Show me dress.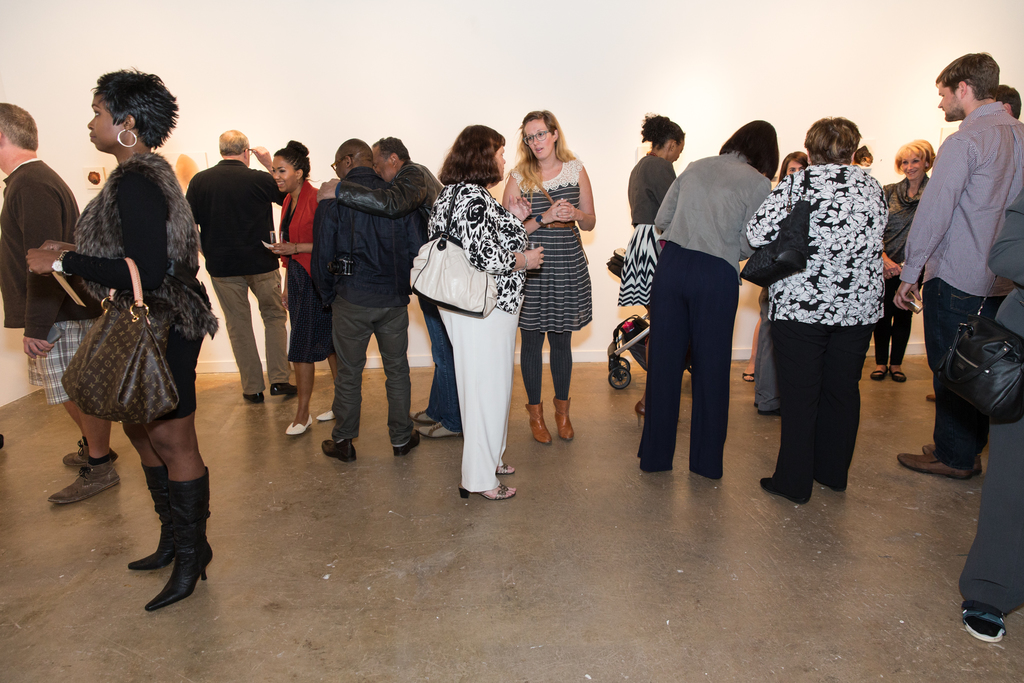
dress is here: select_region(76, 148, 209, 424).
